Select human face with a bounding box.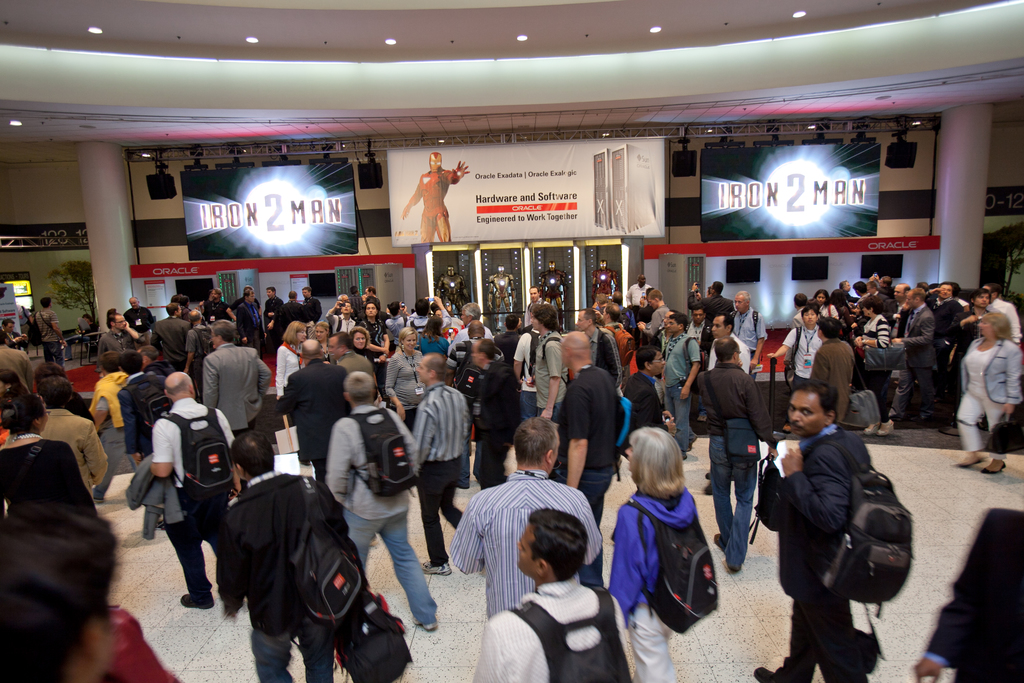
[667,316,678,332].
